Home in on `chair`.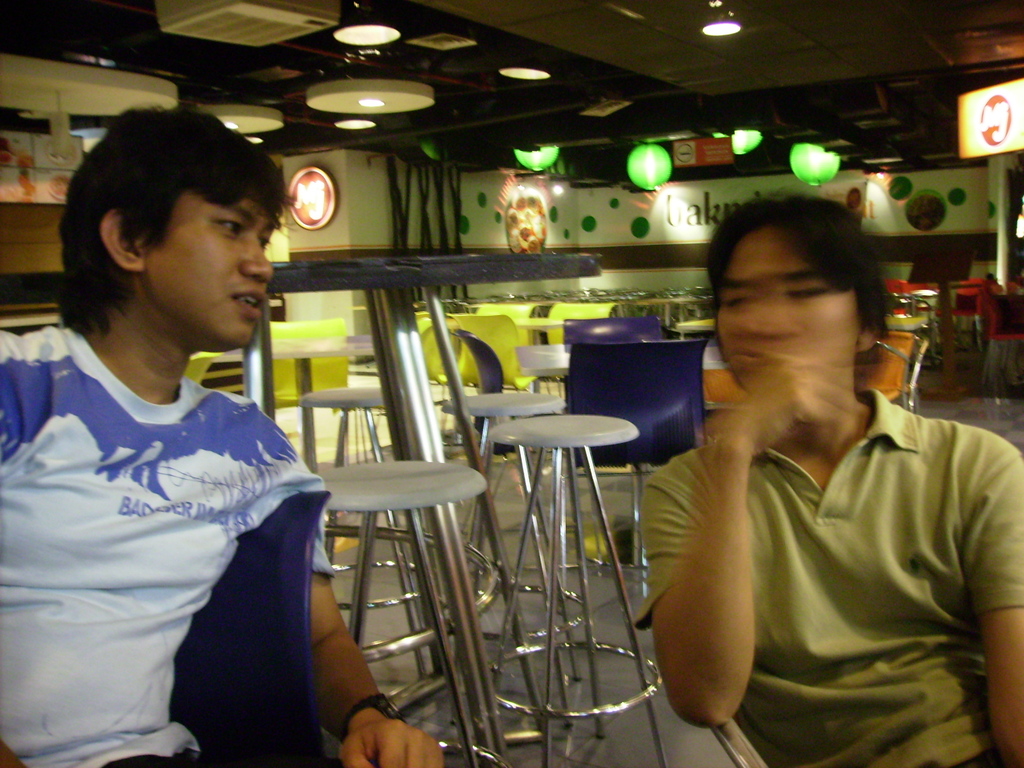
Homed in at {"x1": 542, "y1": 300, "x2": 619, "y2": 385}.
